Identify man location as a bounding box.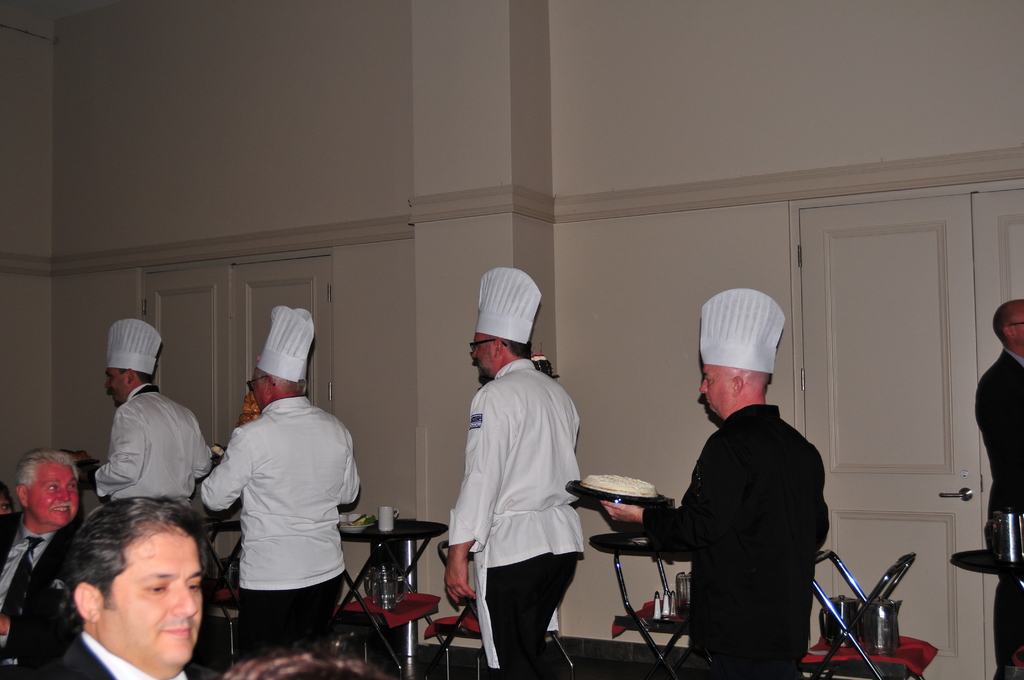
pyautogui.locateOnScreen(975, 298, 1023, 679).
